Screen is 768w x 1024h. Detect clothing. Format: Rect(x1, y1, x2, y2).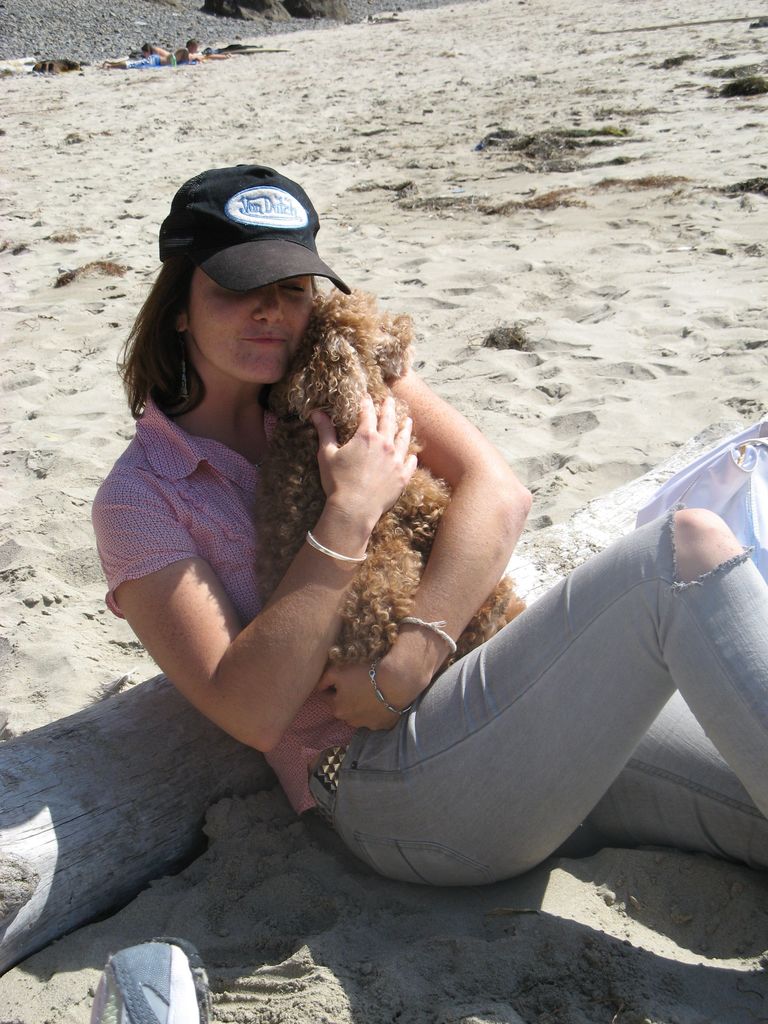
Rect(138, 259, 689, 869).
